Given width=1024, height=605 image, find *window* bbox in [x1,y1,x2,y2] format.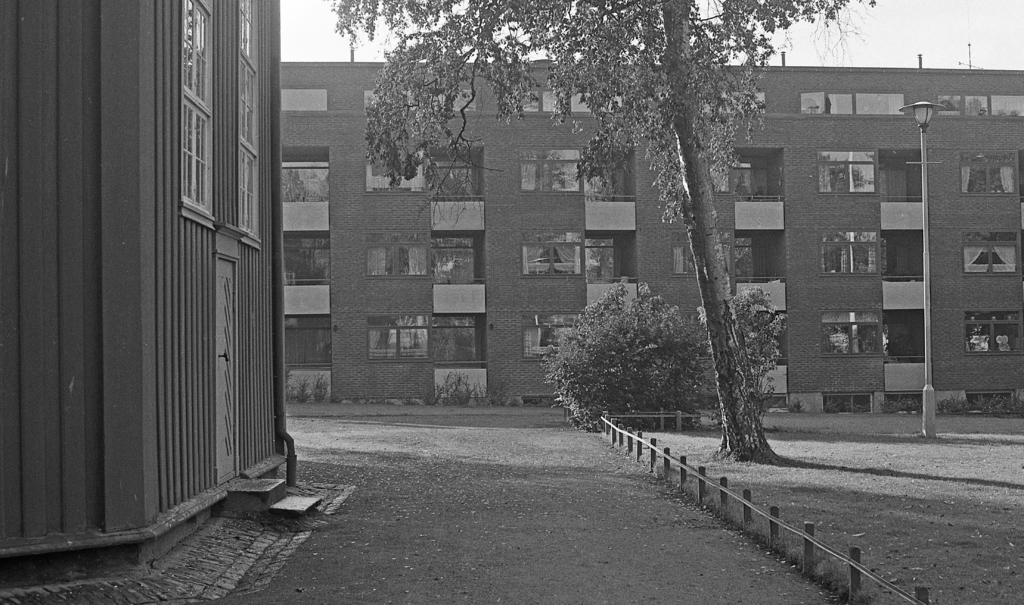
[955,228,1020,274].
